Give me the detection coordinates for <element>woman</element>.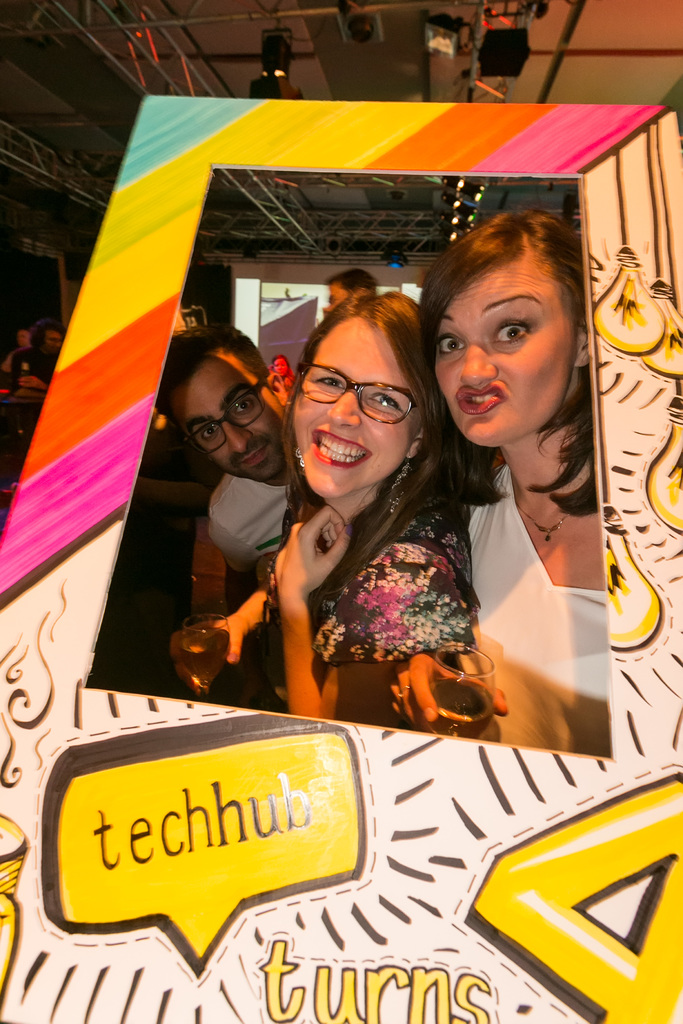
crop(221, 288, 502, 749).
